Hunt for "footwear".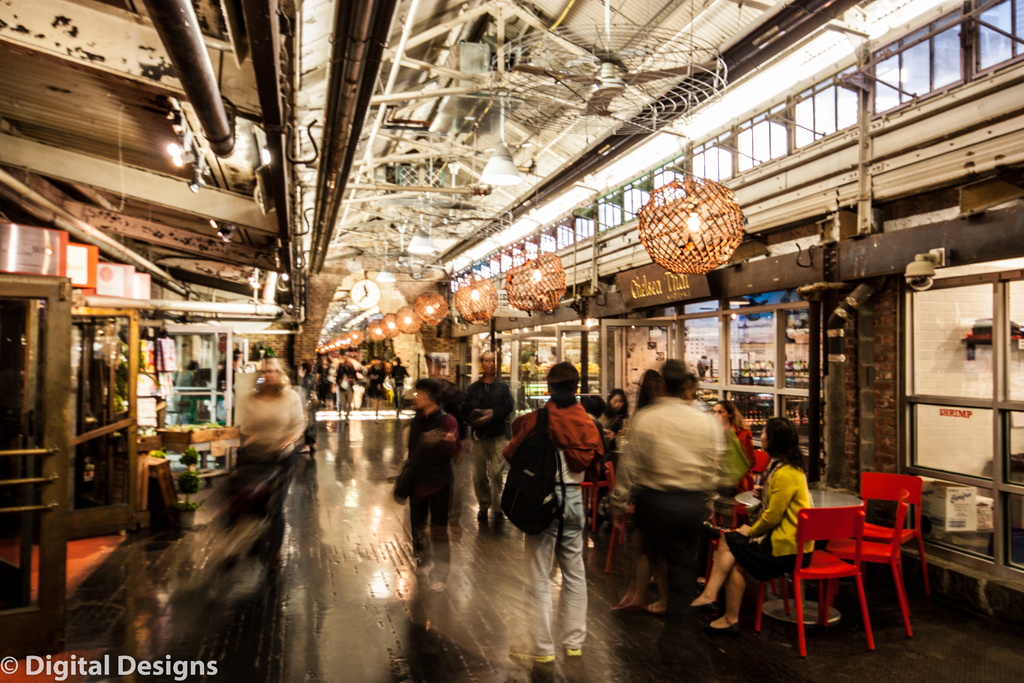
Hunted down at x1=685, y1=599, x2=722, y2=614.
